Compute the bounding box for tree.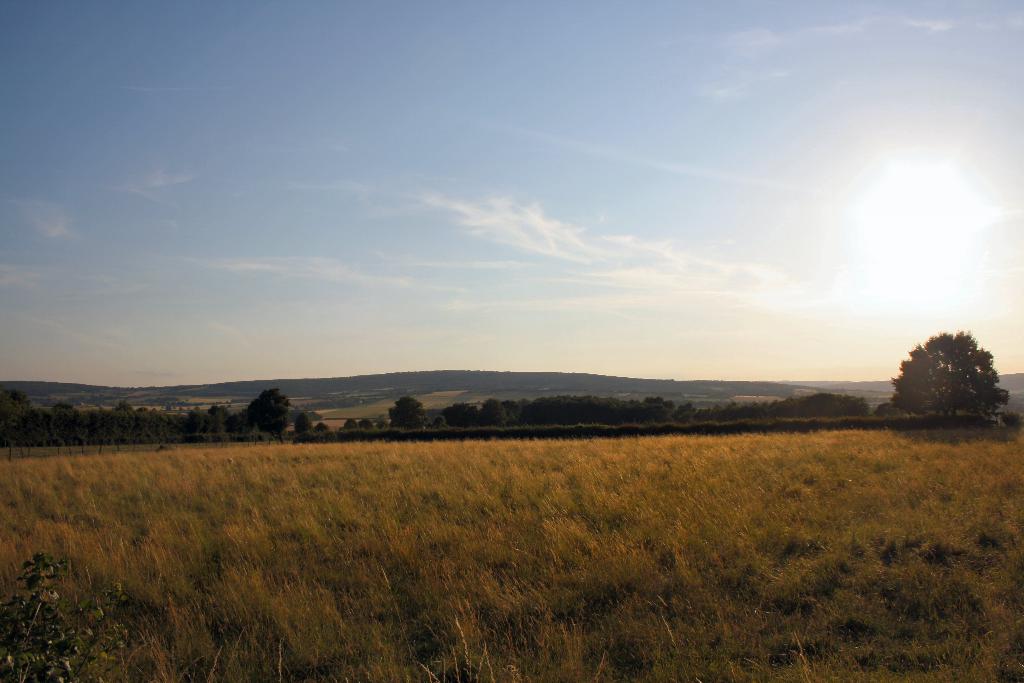
<bbox>674, 402, 692, 417</bbox>.
